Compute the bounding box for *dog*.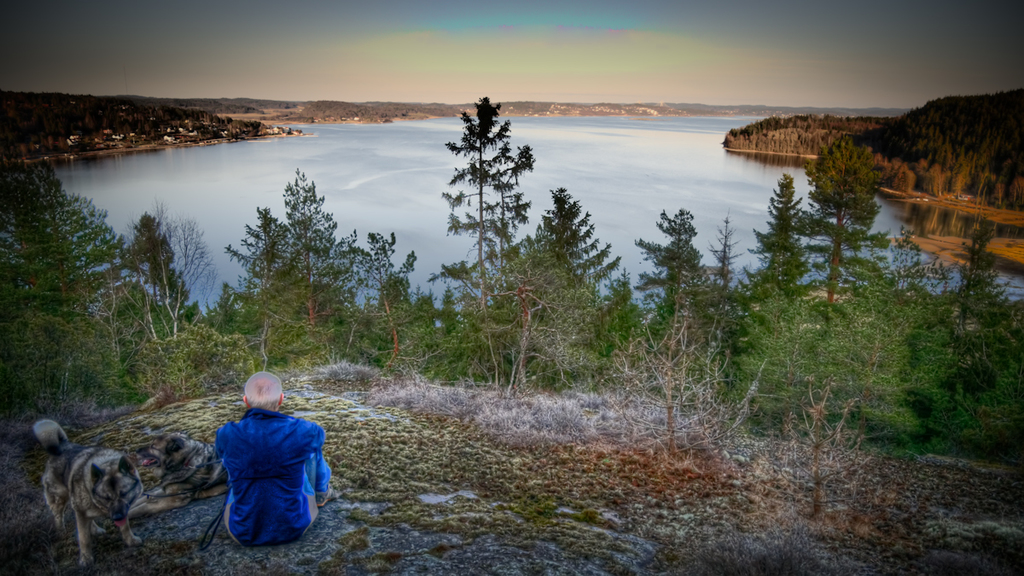
45 414 152 567.
